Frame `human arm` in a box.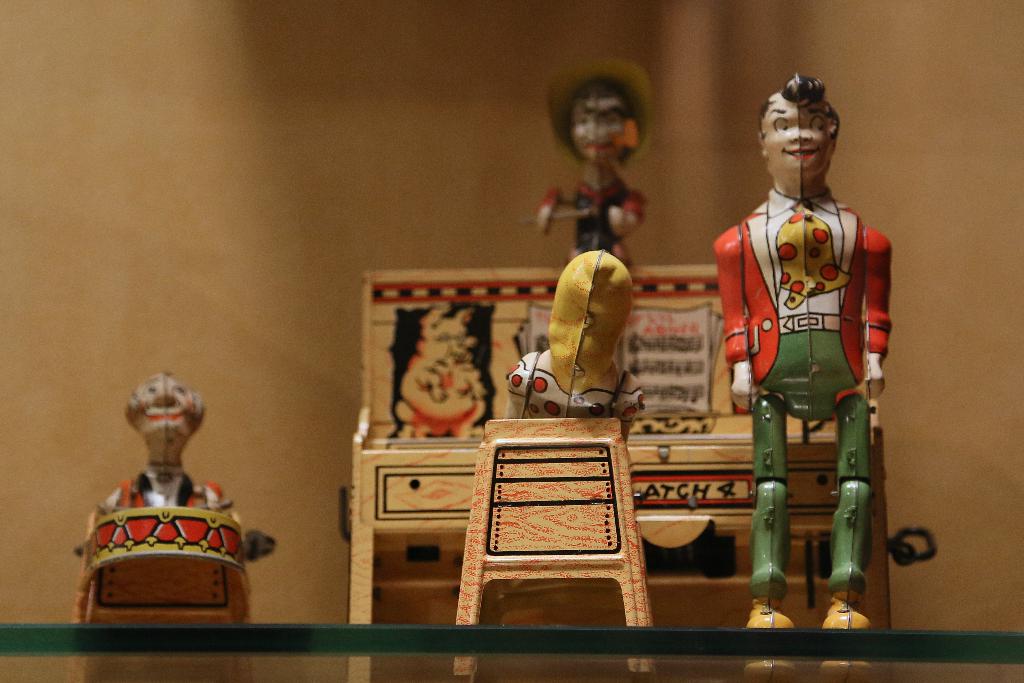
860, 224, 893, 398.
